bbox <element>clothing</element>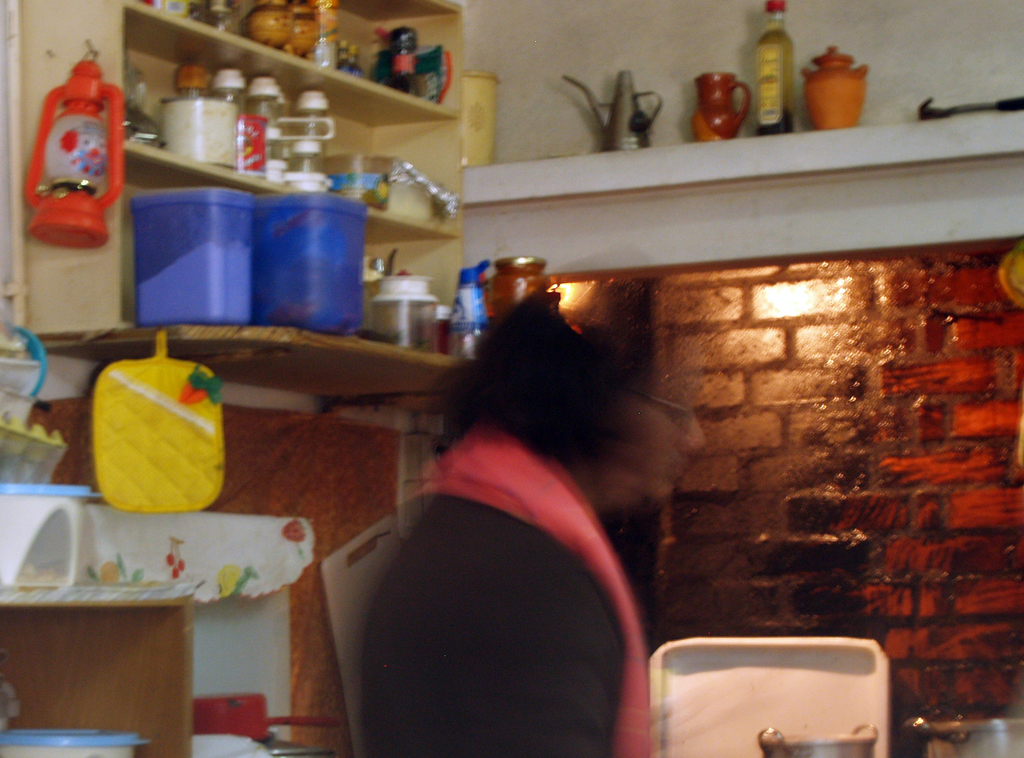
select_region(346, 357, 686, 753)
